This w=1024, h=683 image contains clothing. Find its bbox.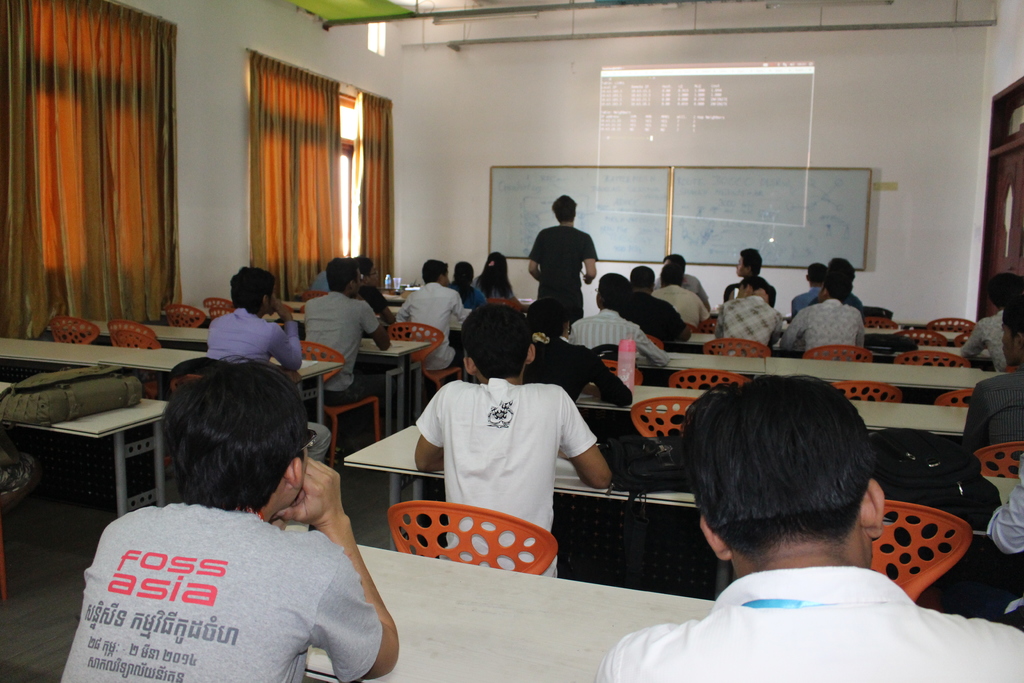
(954, 366, 1021, 475).
